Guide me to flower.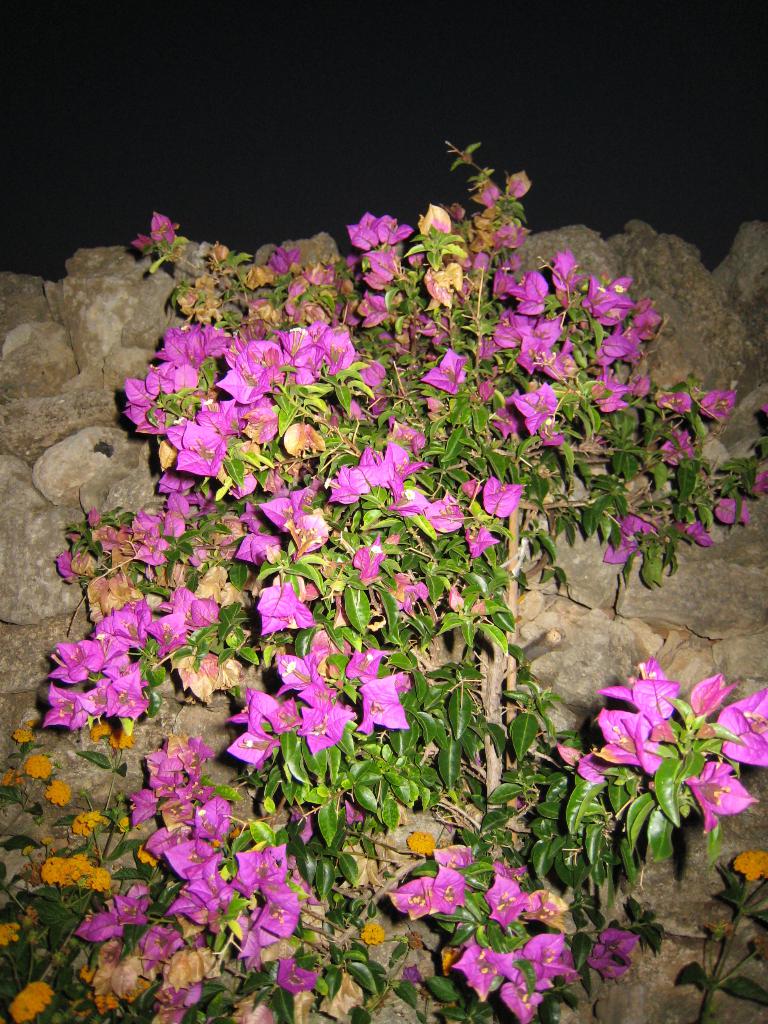
Guidance: (341, 655, 424, 740).
